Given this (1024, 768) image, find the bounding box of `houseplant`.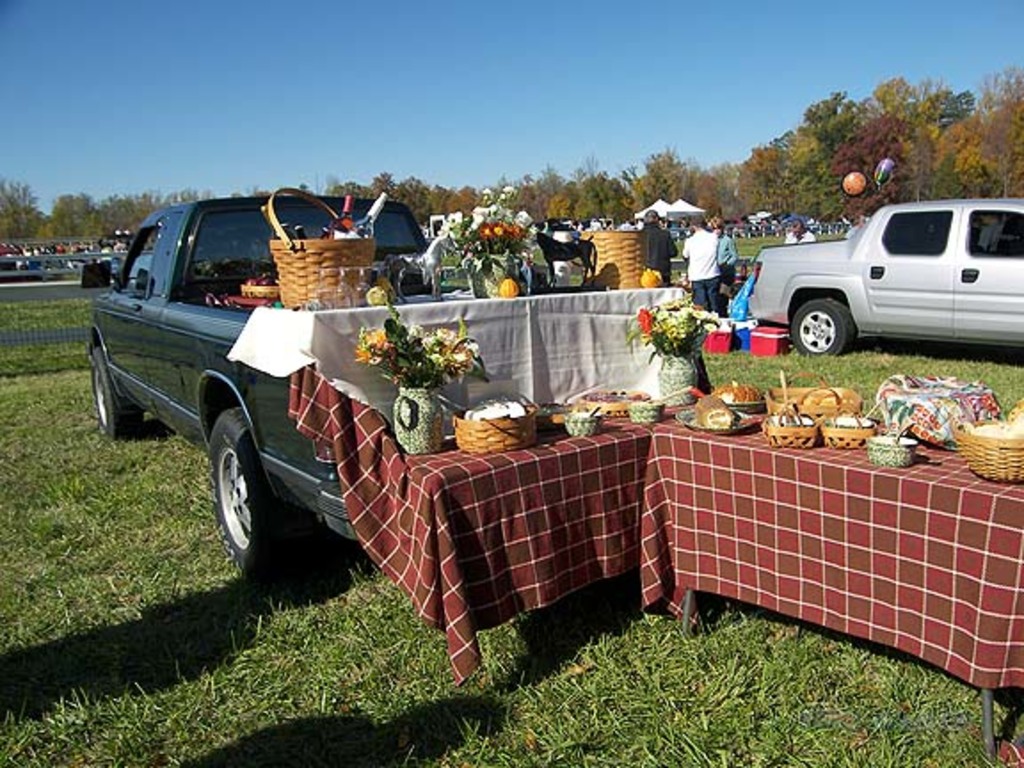
BBox(608, 297, 725, 405).
